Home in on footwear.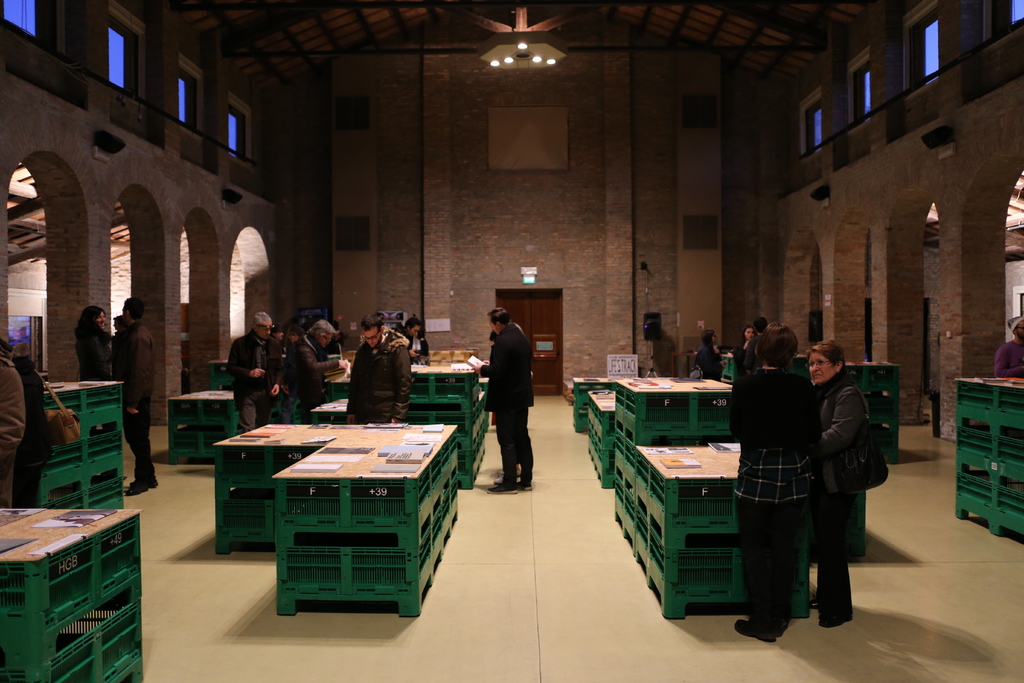
Homed in at box=[513, 468, 521, 477].
